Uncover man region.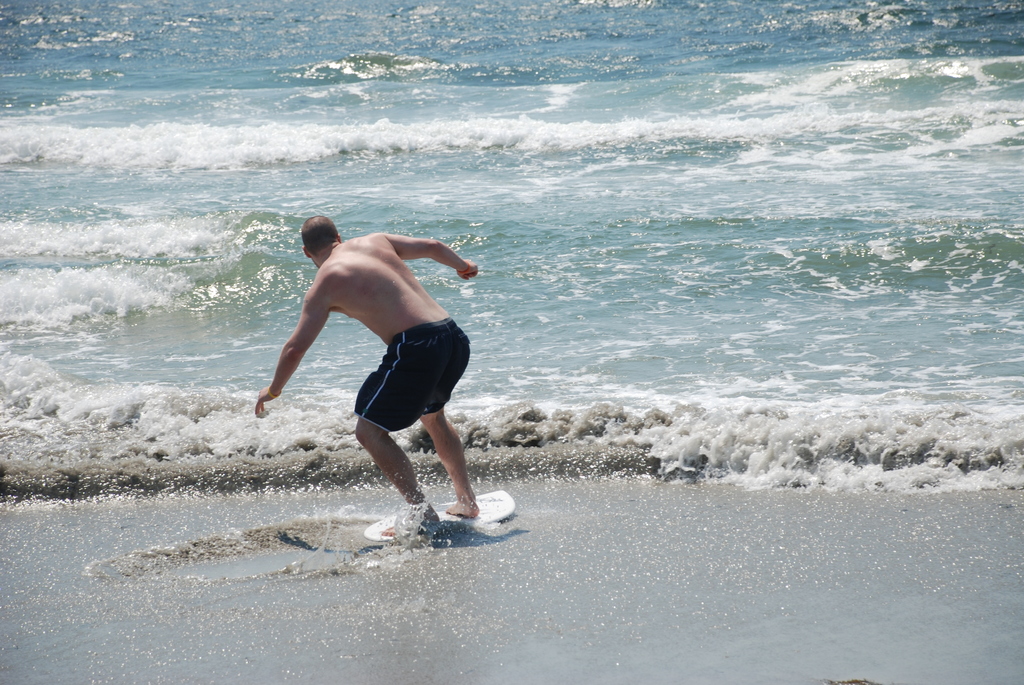
Uncovered: 263,201,494,533.
